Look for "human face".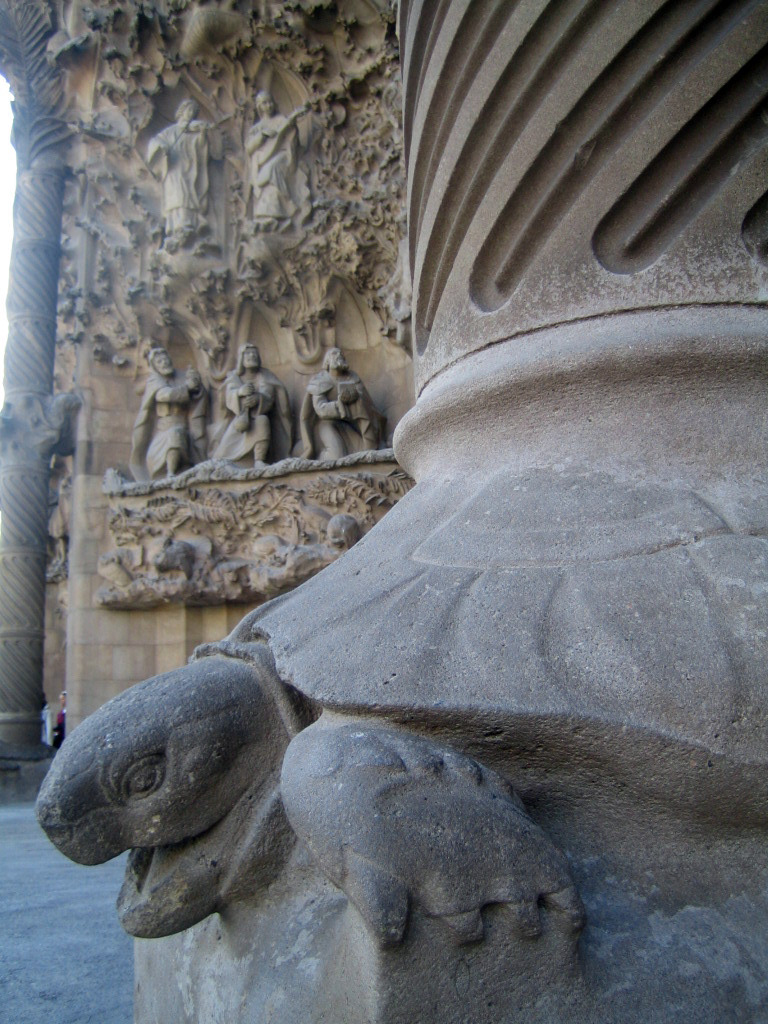
Found: <region>240, 348, 264, 369</region>.
